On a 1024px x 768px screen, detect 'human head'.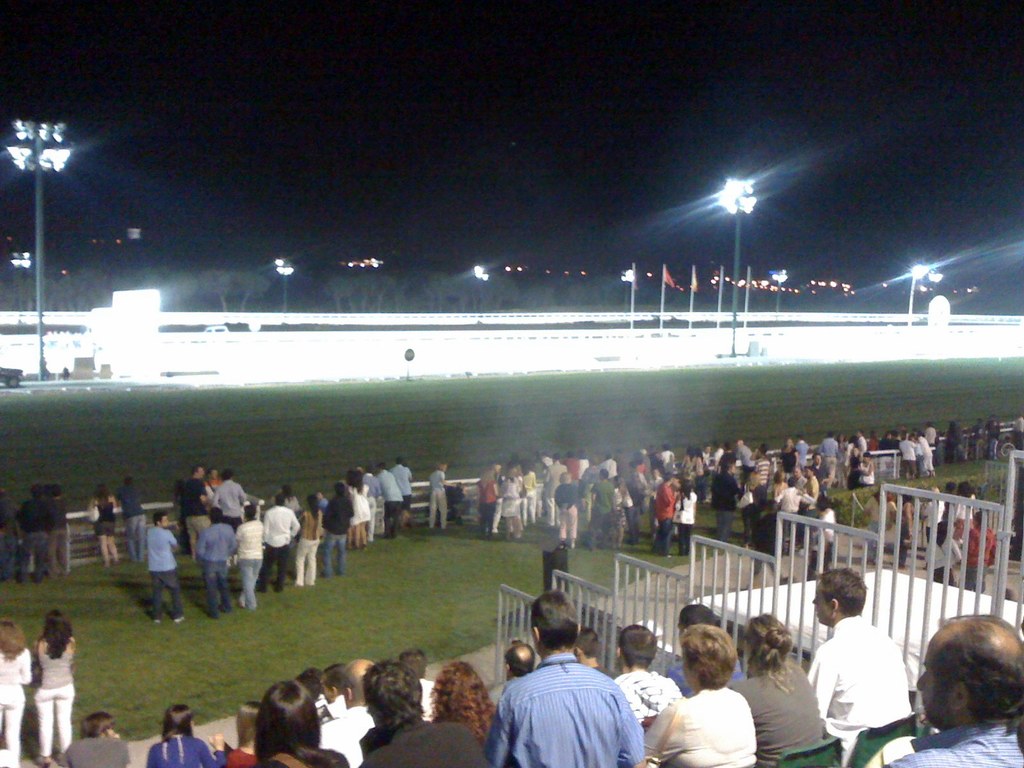
rect(164, 705, 195, 739).
